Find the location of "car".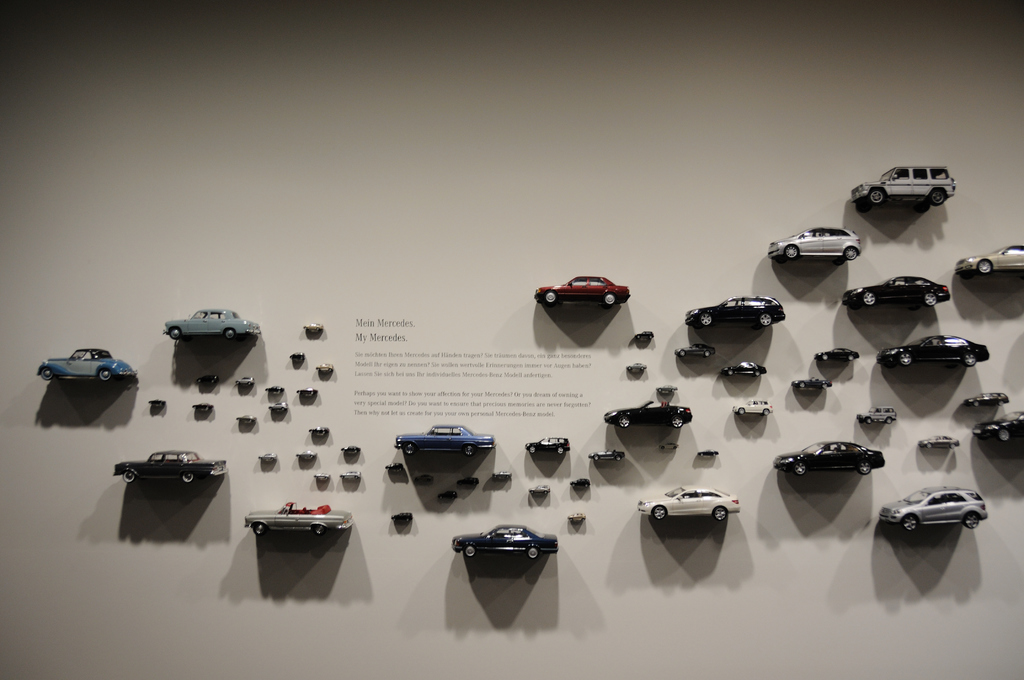
Location: 258:450:276:462.
